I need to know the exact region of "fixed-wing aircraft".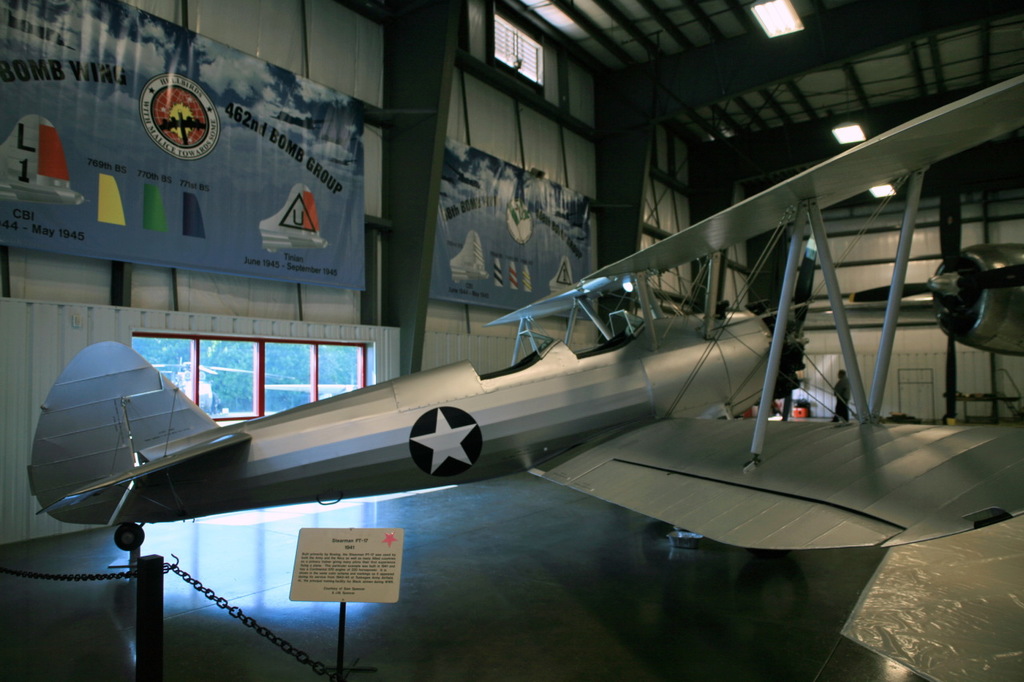
Region: BBox(34, 82, 1023, 554).
